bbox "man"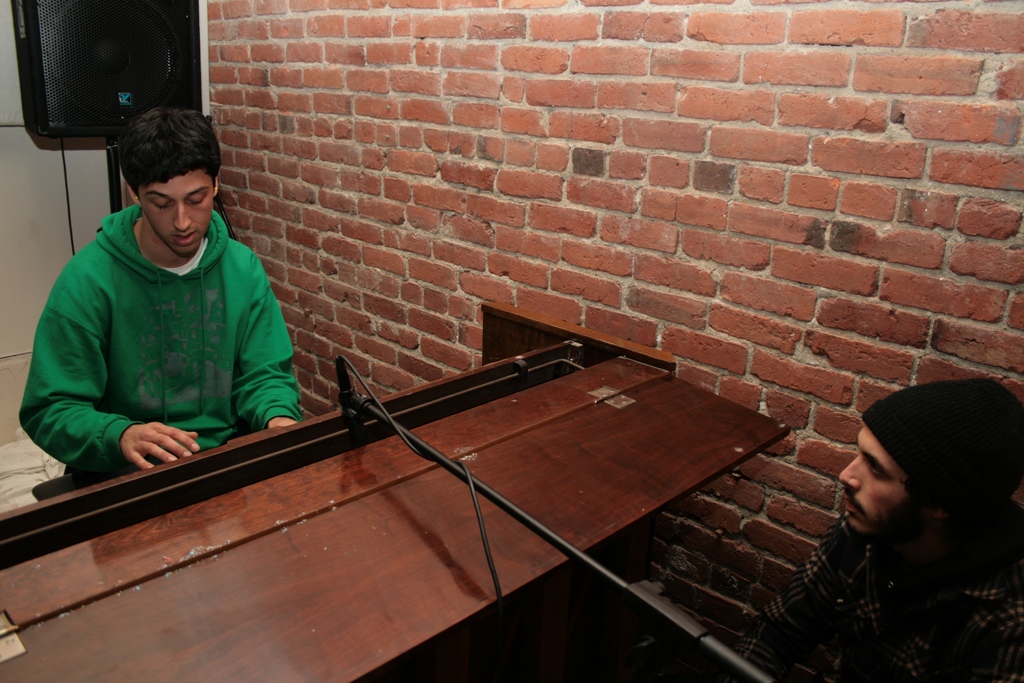
<region>730, 374, 1021, 682</region>
